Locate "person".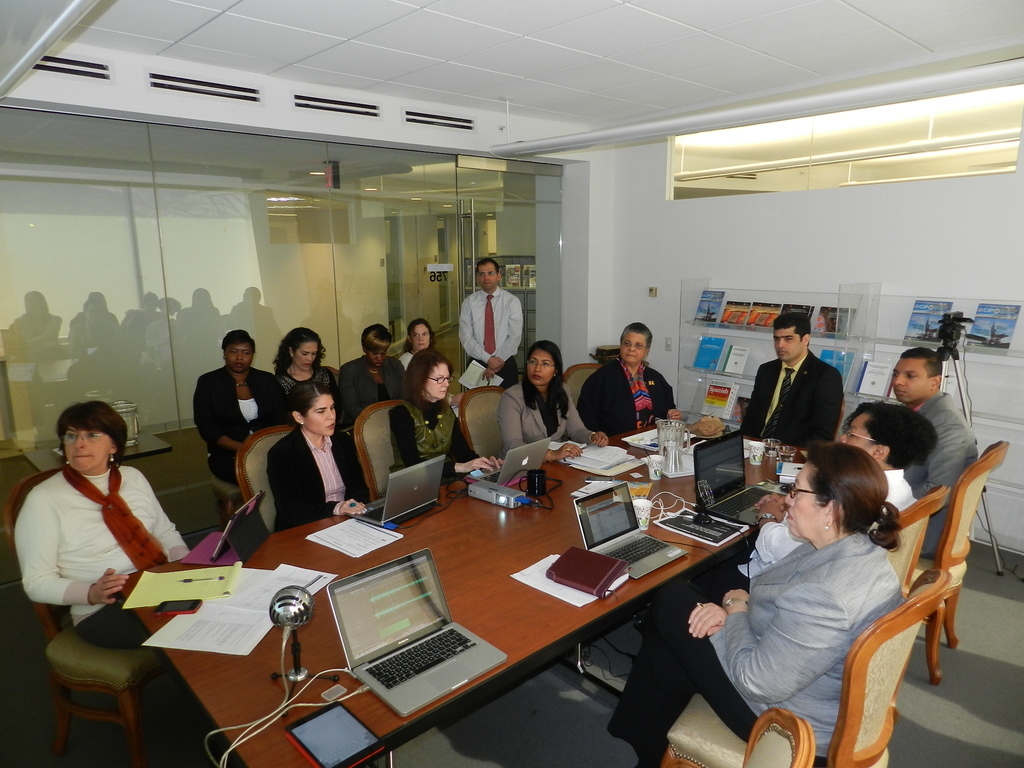
Bounding box: bbox(334, 320, 404, 408).
